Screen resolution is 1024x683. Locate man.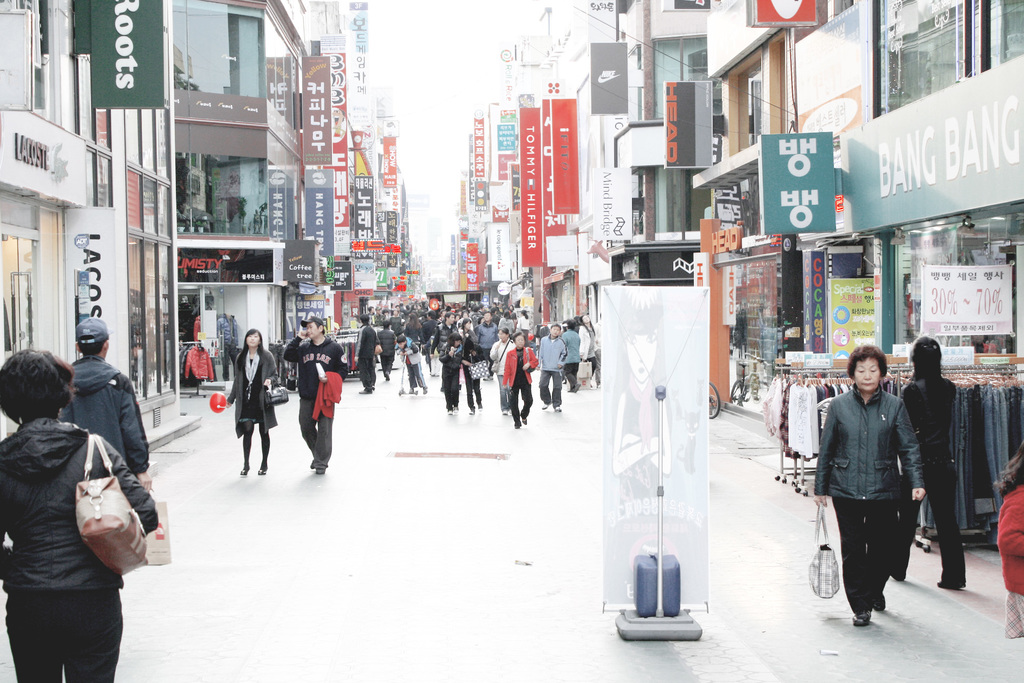
(535, 320, 568, 412).
